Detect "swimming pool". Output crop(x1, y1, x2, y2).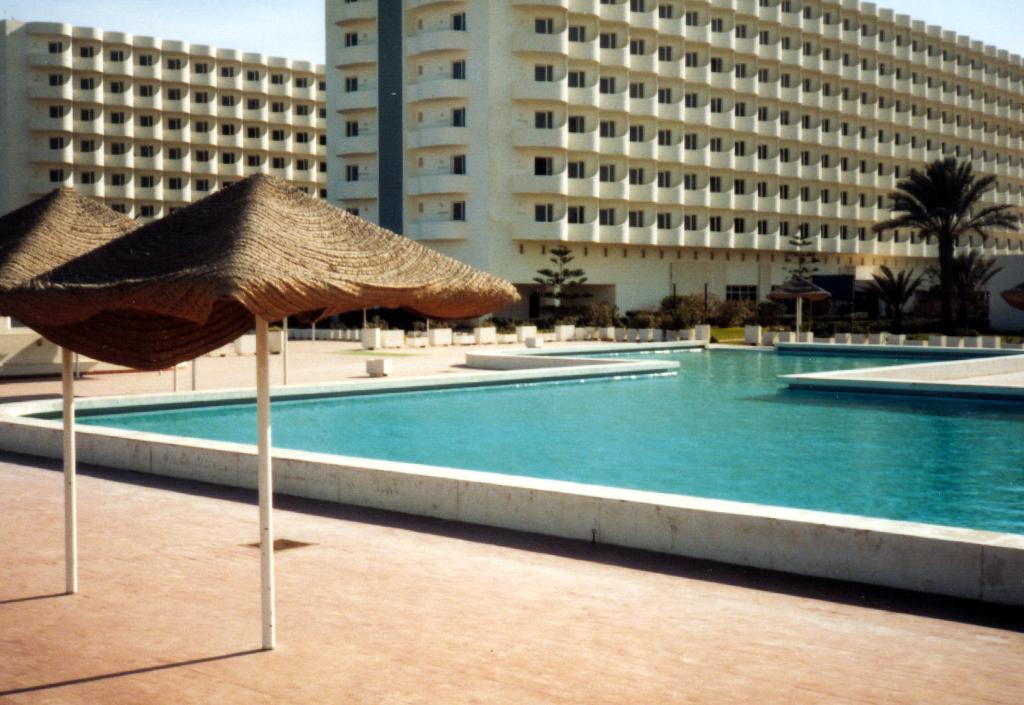
crop(90, 337, 1023, 627).
